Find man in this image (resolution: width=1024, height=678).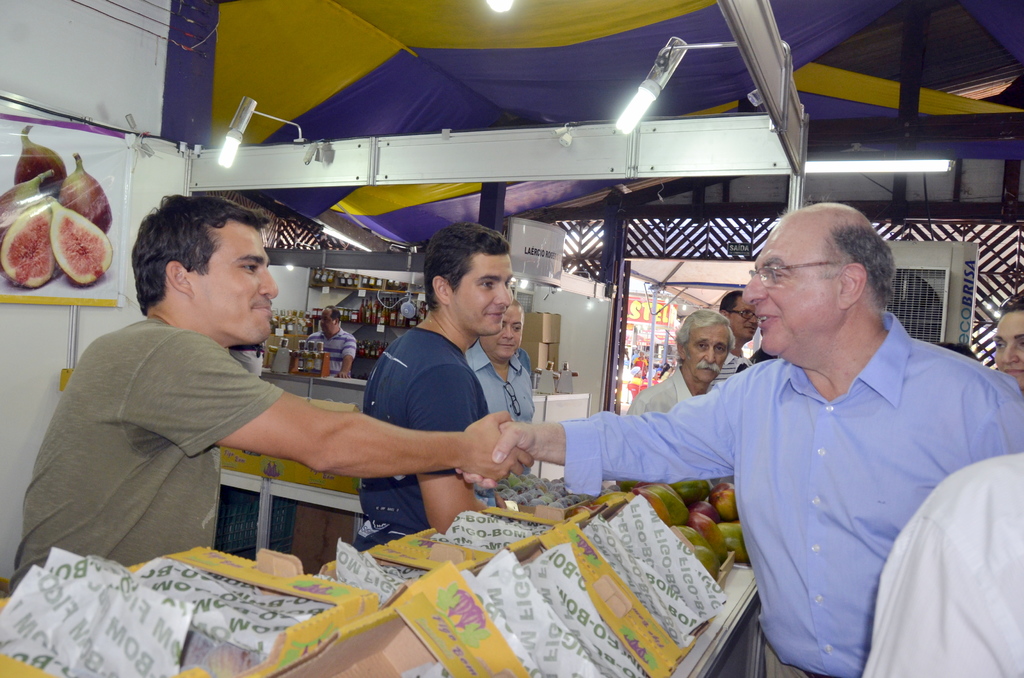
BBox(298, 304, 357, 379).
